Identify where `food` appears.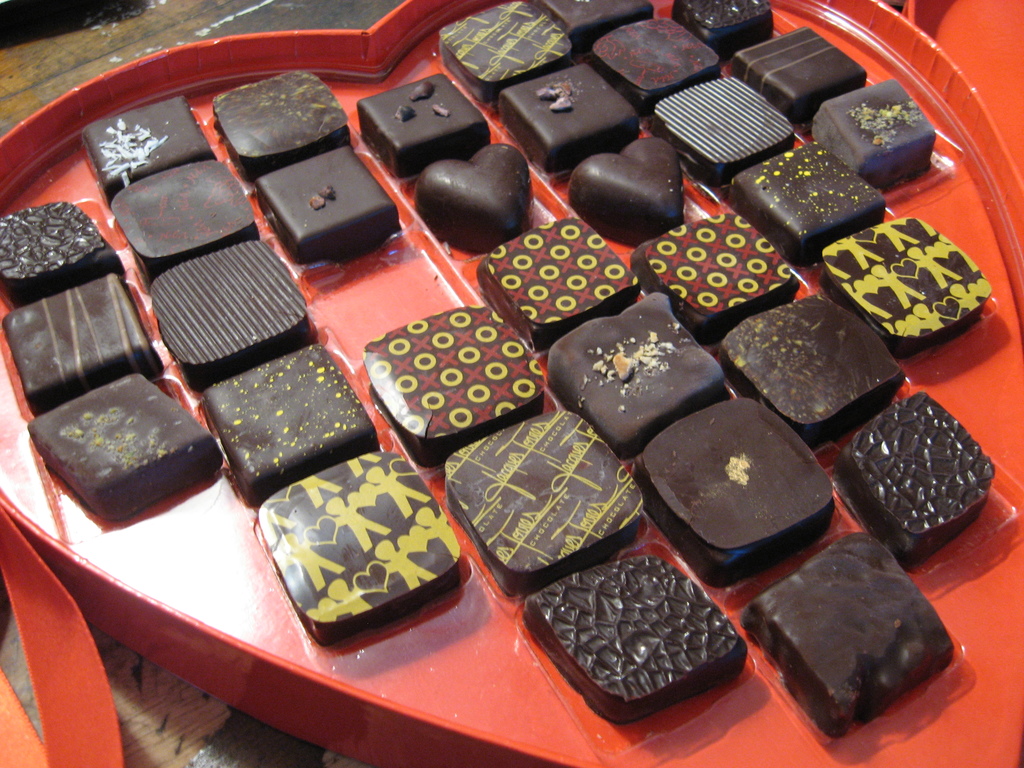
Appears at rect(820, 218, 992, 362).
